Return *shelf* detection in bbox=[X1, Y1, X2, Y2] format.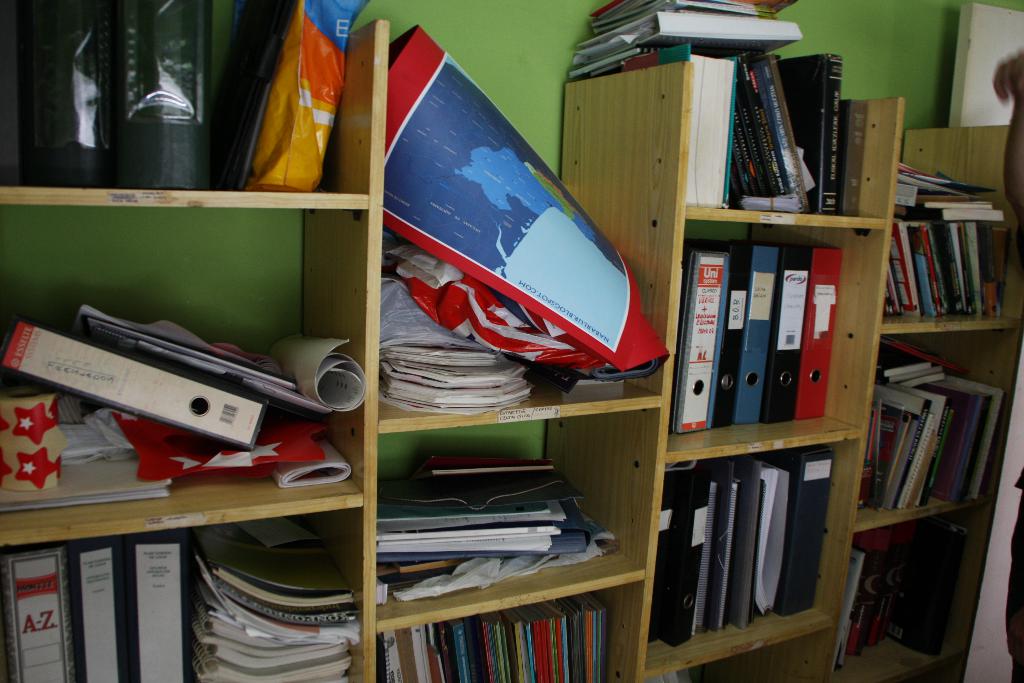
bbox=[812, 498, 996, 682].
